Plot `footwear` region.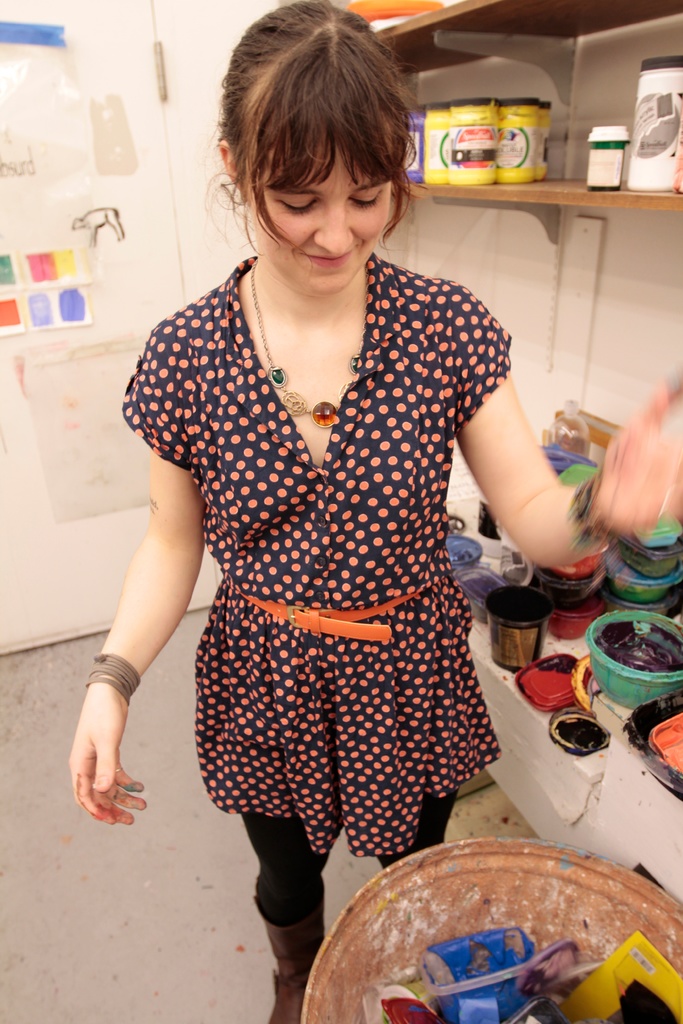
Plotted at 259:919:323:1009.
